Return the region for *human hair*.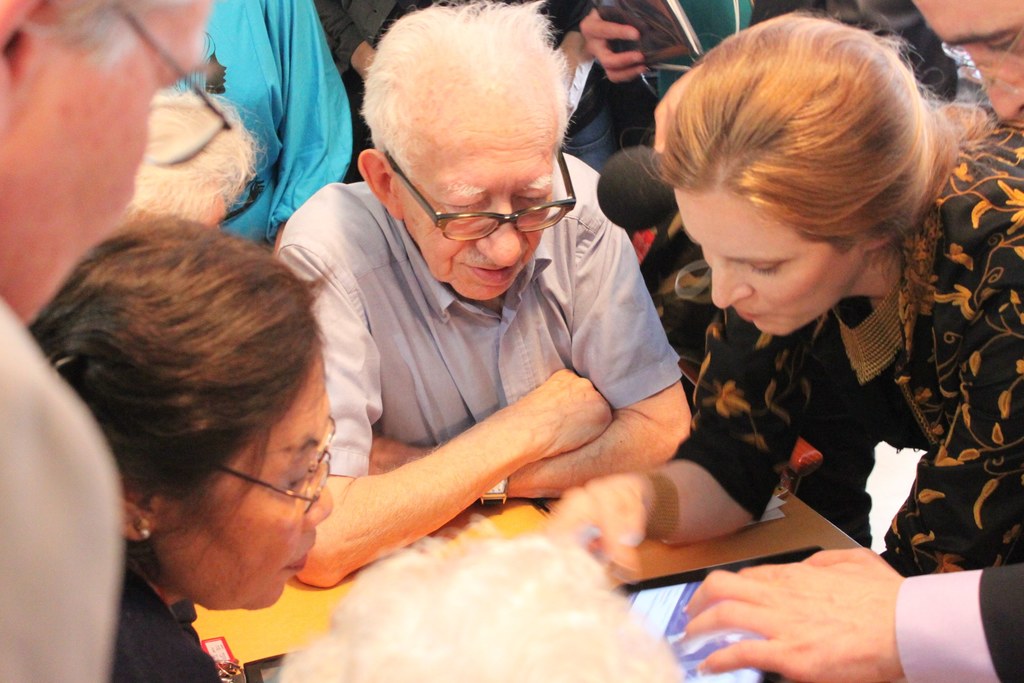
[x1=22, y1=204, x2=330, y2=581].
